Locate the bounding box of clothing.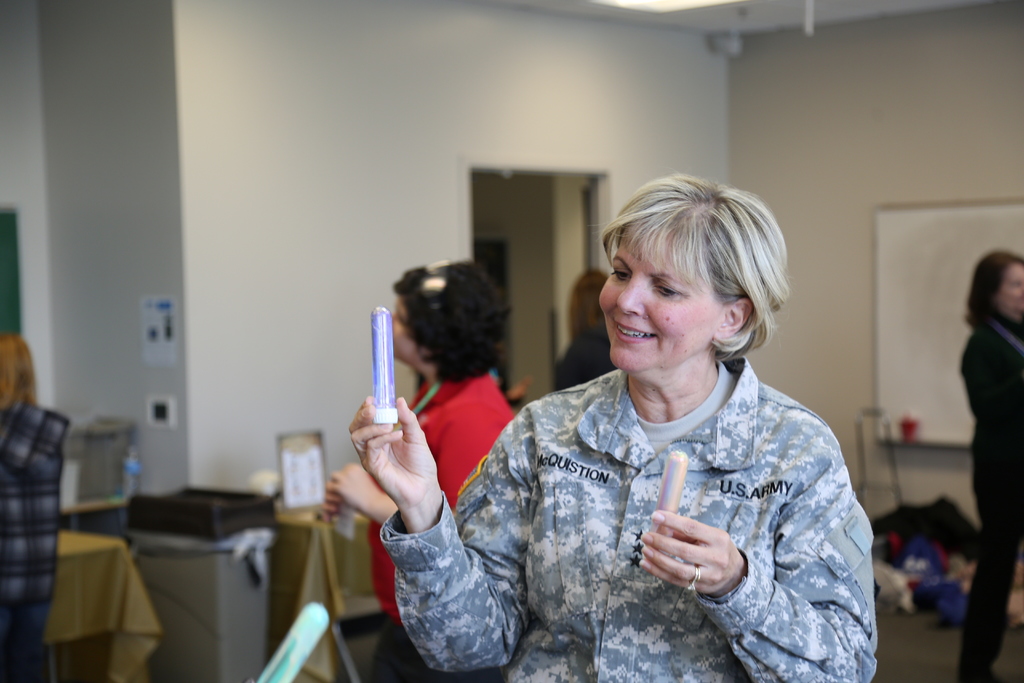
Bounding box: bbox=[443, 320, 875, 666].
